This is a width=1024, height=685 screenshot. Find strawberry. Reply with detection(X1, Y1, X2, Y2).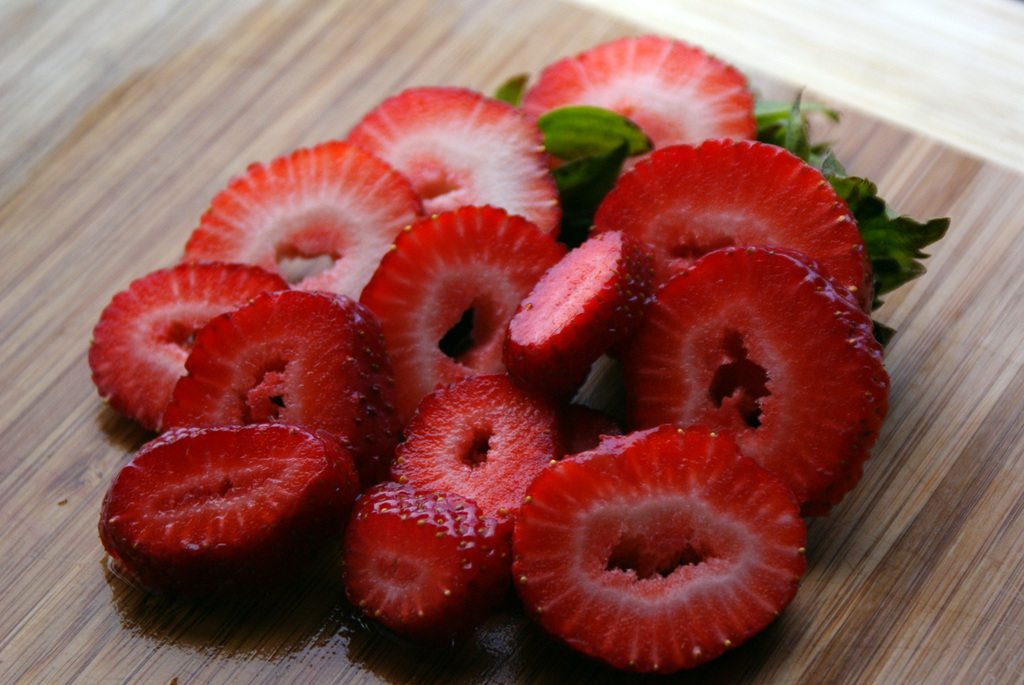
detection(495, 429, 814, 684).
